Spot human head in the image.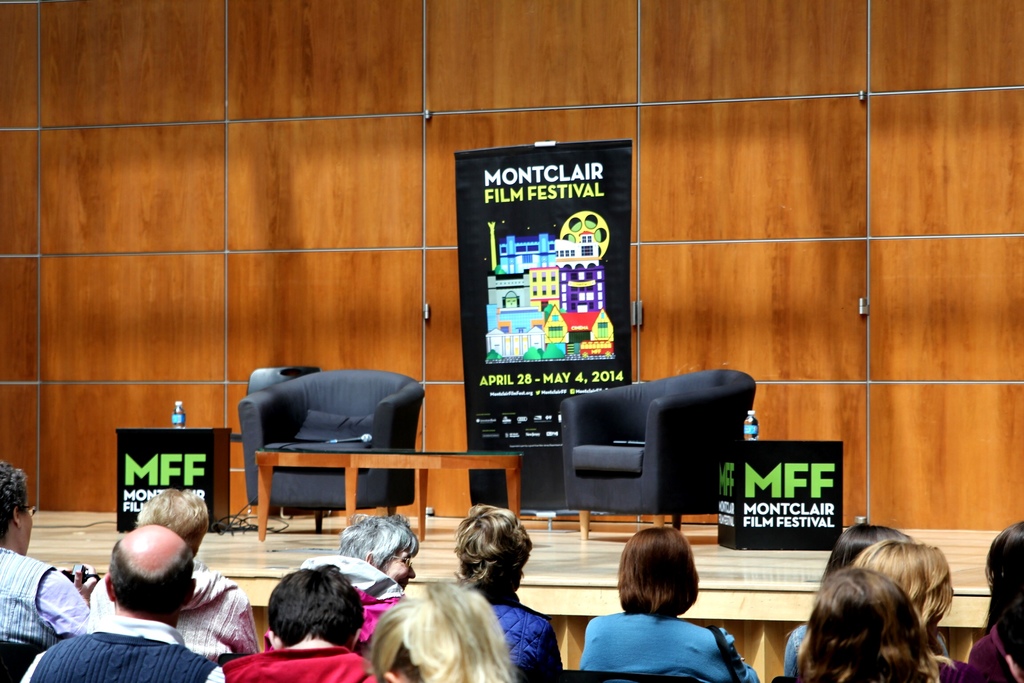
human head found at [0, 460, 40, 557].
